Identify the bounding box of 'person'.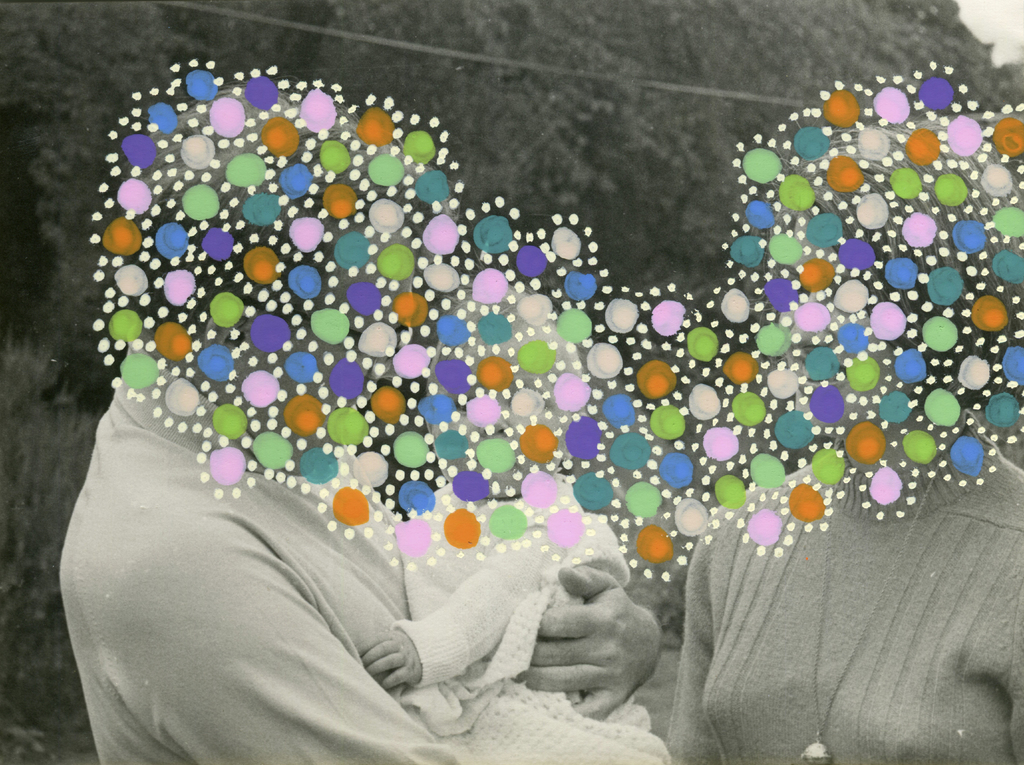
select_region(661, 120, 1023, 764).
